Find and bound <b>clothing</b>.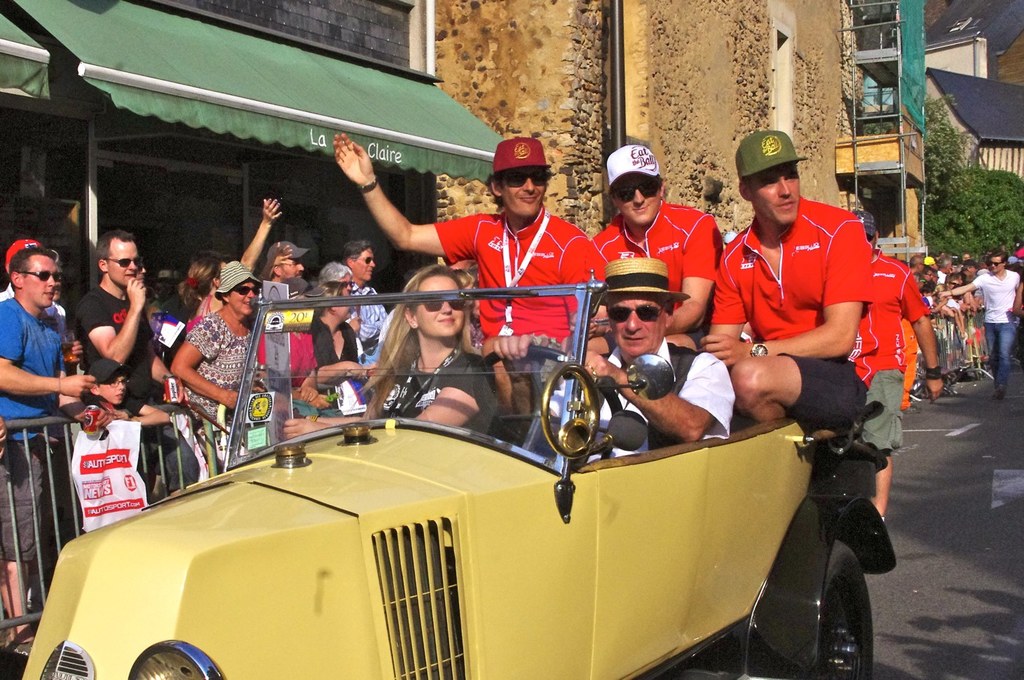
Bound: select_region(716, 185, 903, 446).
